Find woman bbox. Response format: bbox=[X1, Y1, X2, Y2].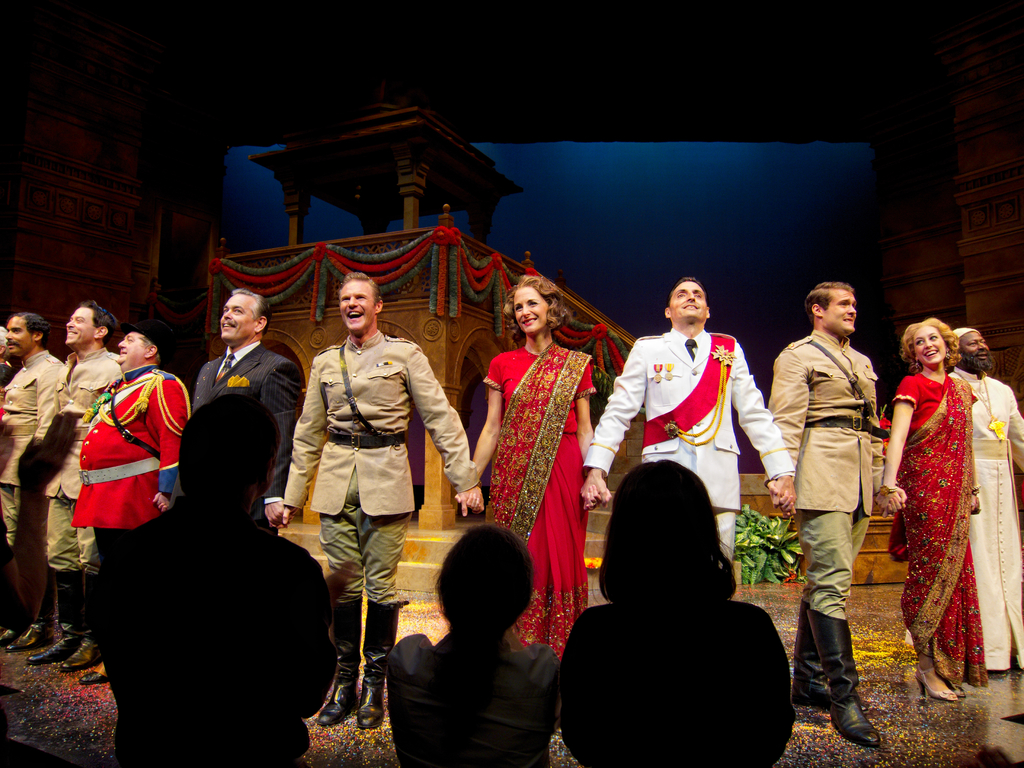
bbox=[382, 519, 566, 767].
